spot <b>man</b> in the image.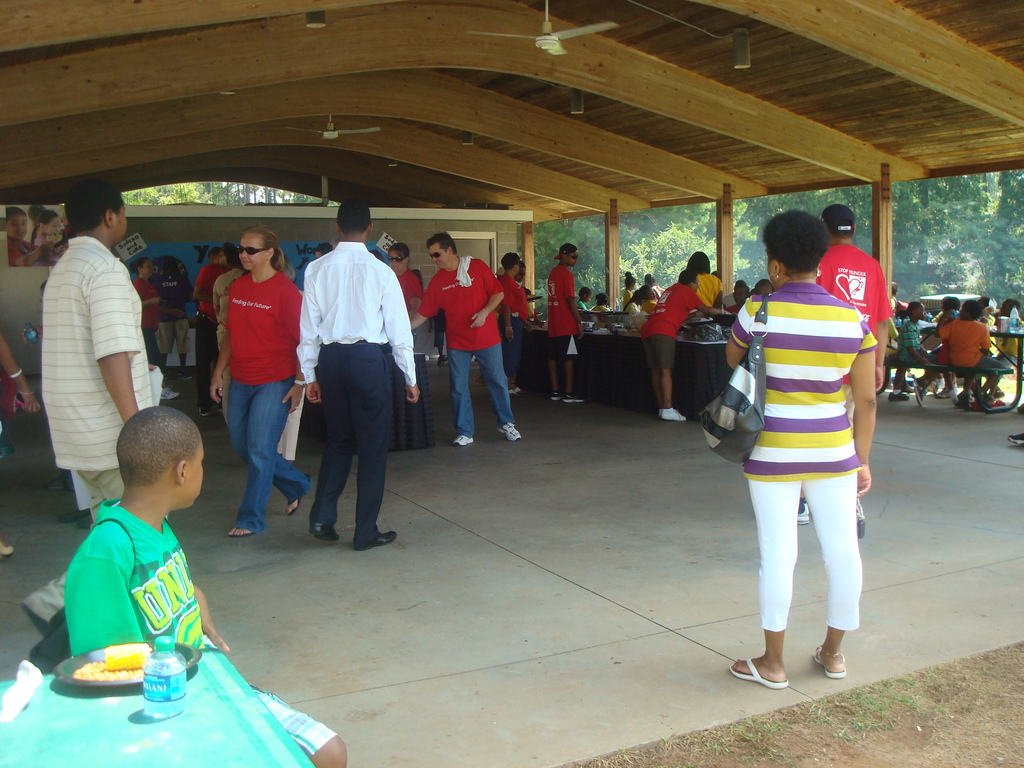
<b>man</b> found at 639 268 733 420.
